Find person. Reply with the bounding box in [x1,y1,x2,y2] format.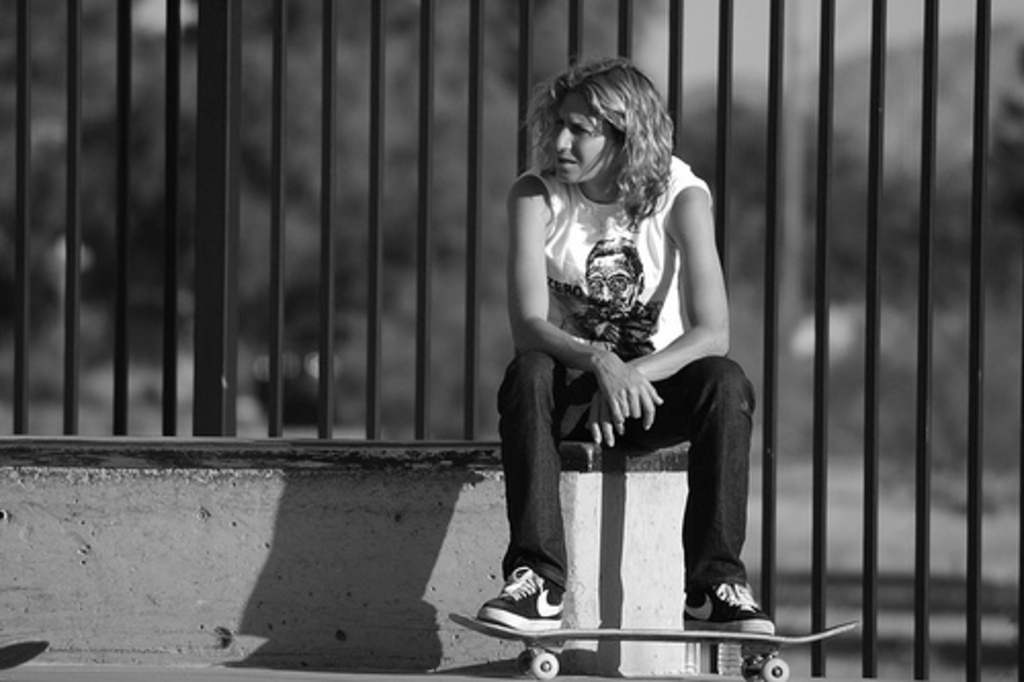
[582,236,645,324].
